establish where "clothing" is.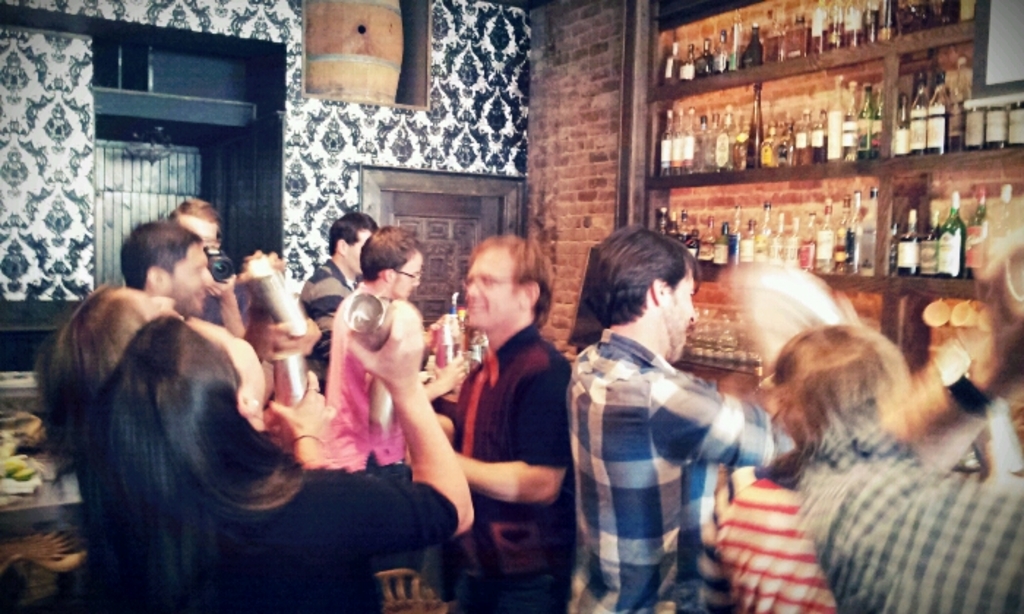
Established at [715, 469, 837, 613].
